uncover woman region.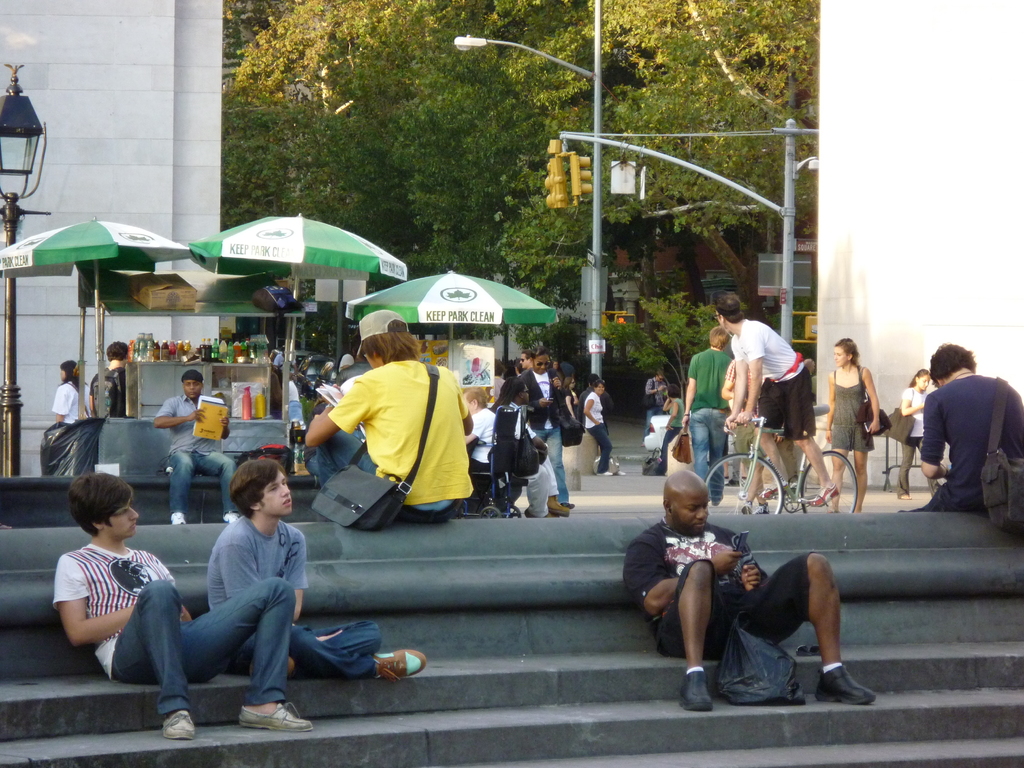
Uncovered: [left=657, top=384, right=686, bottom=477].
